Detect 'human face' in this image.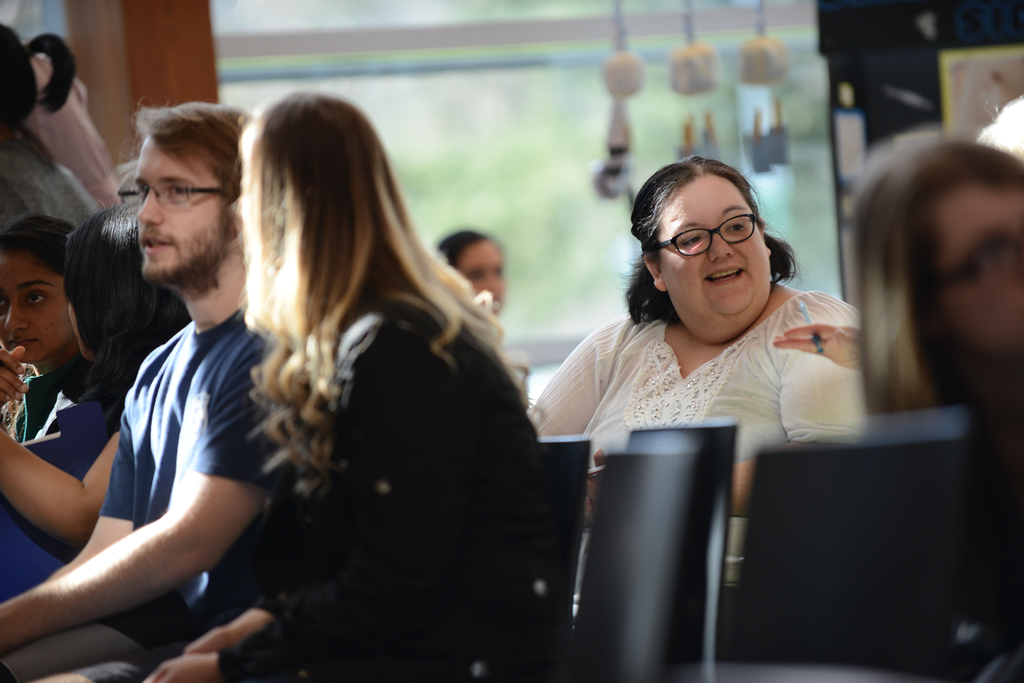
Detection: locate(459, 241, 508, 311).
